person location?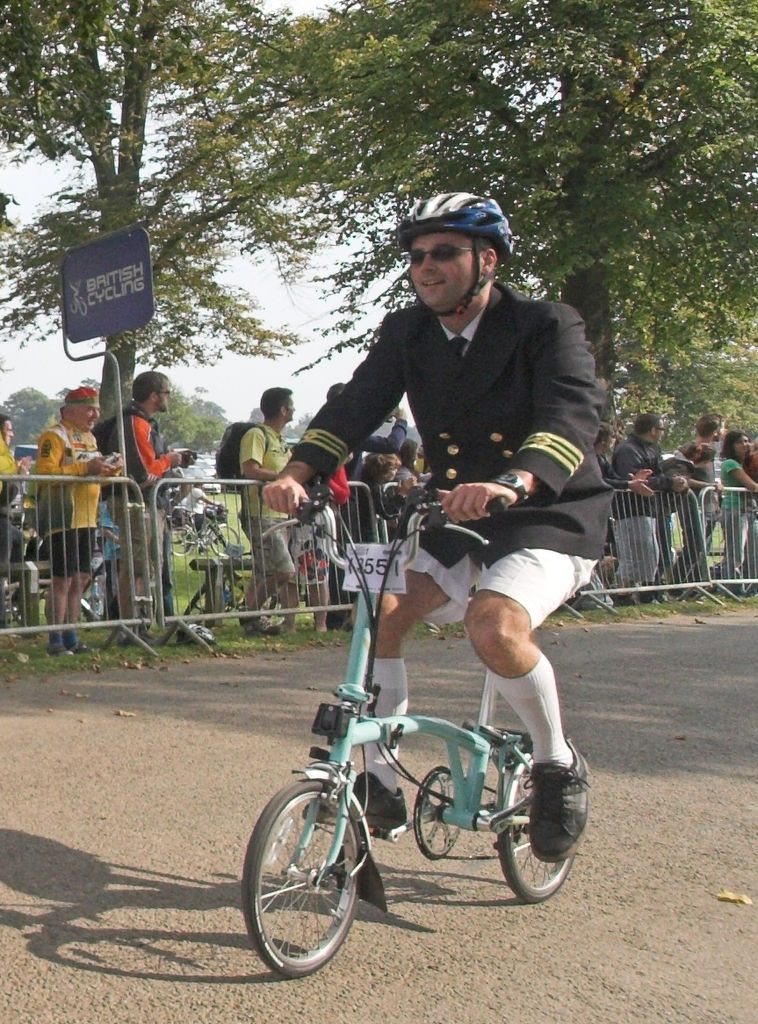
detection(235, 392, 299, 632)
